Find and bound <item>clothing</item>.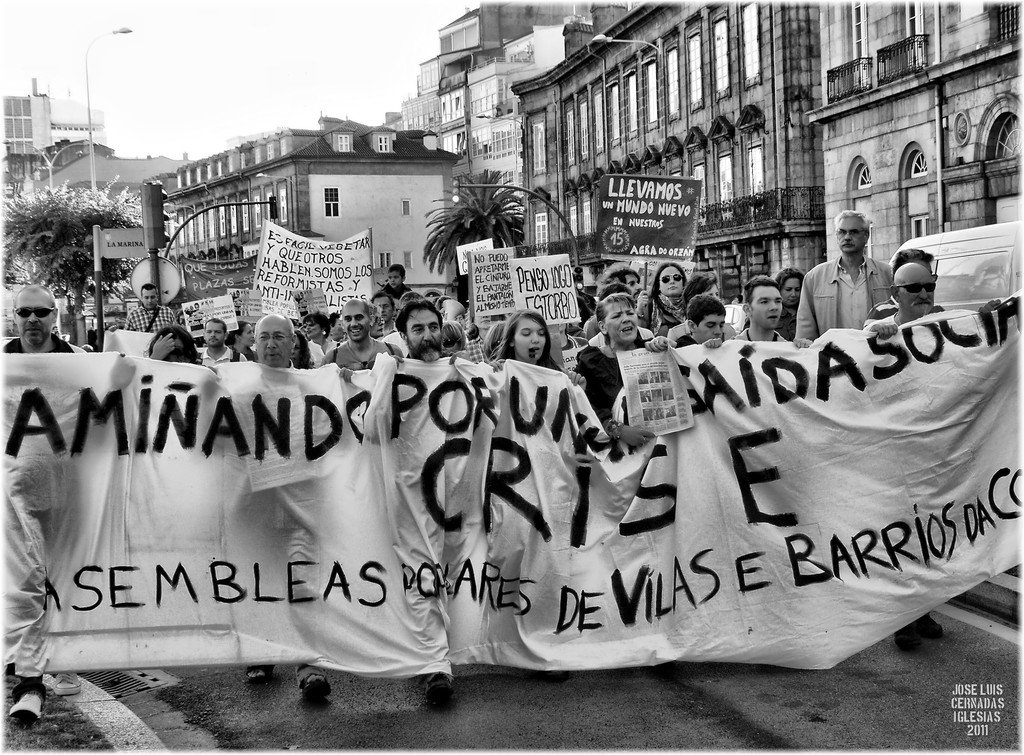
Bound: box(770, 311, 797, 343).
